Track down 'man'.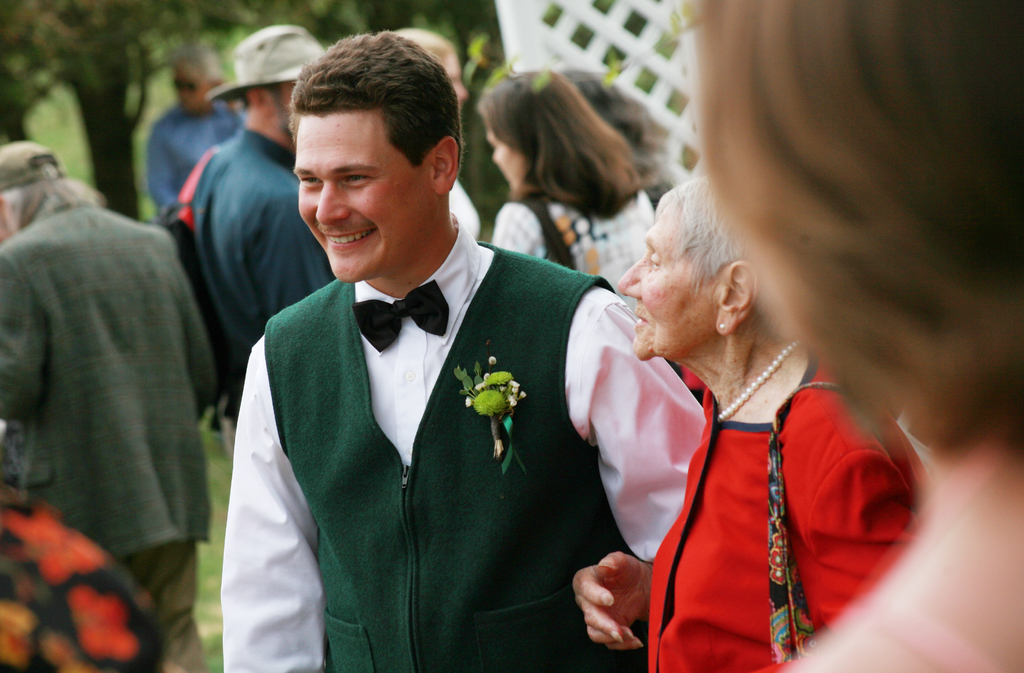
Tracked to bbox(188, 22, 336, 367).
